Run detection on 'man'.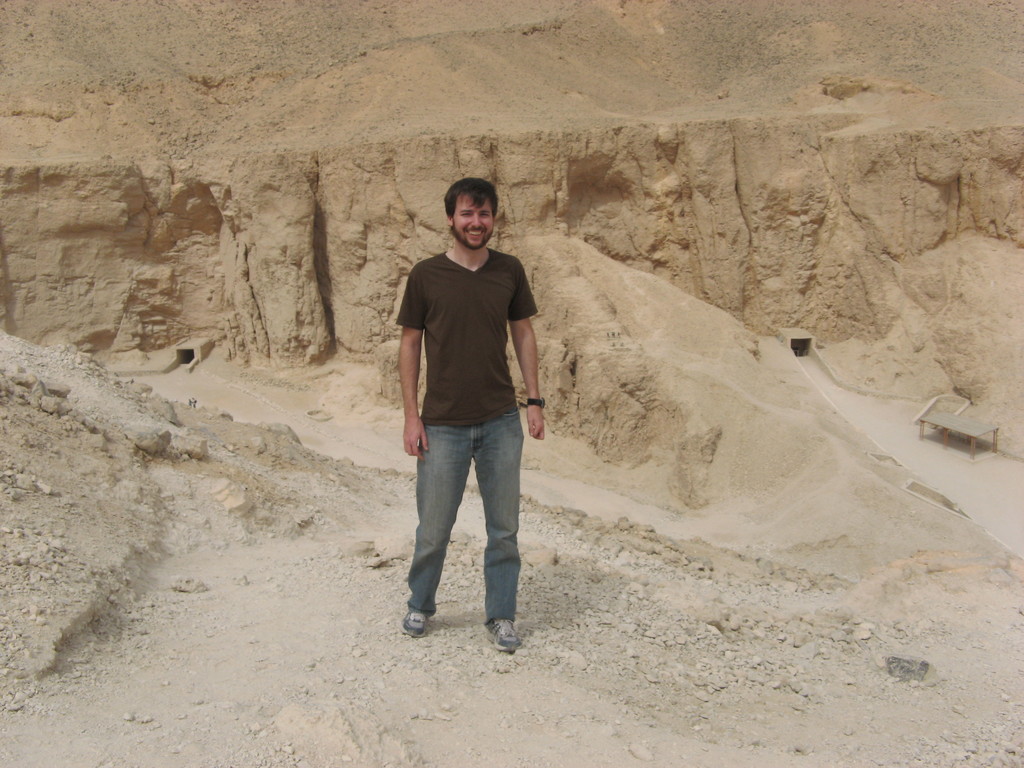
Result: {"left": 380, "top": 182, "right": 550, "bottom": 644}.
